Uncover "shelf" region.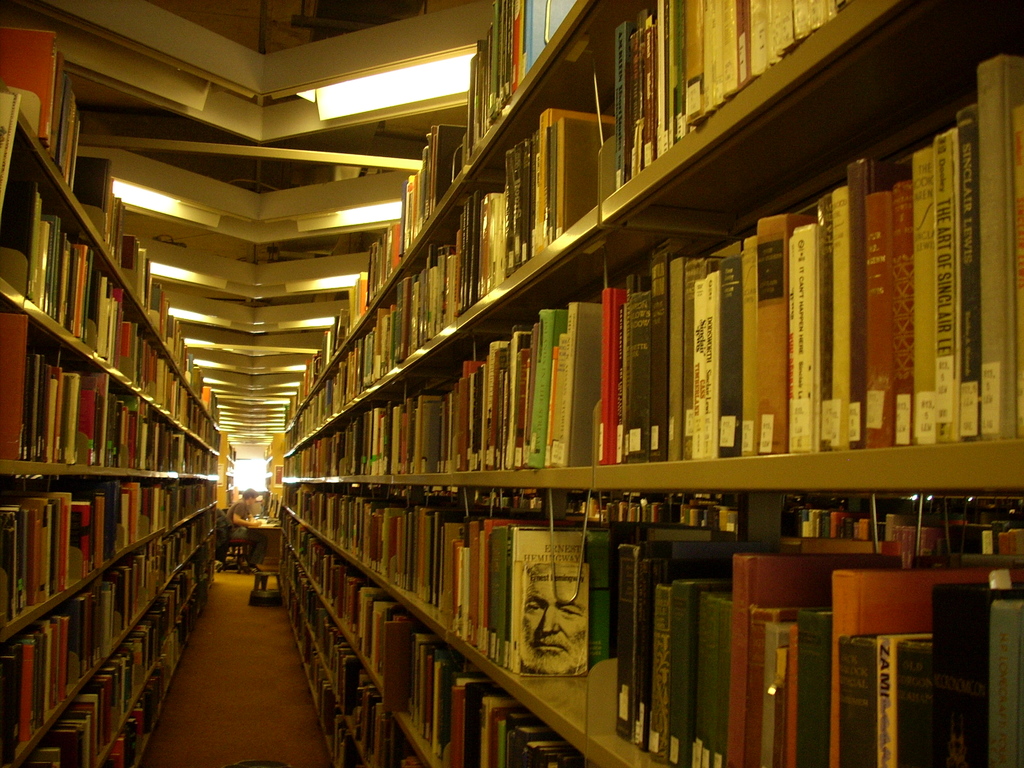
Uncovered: 0:476:227:642.
